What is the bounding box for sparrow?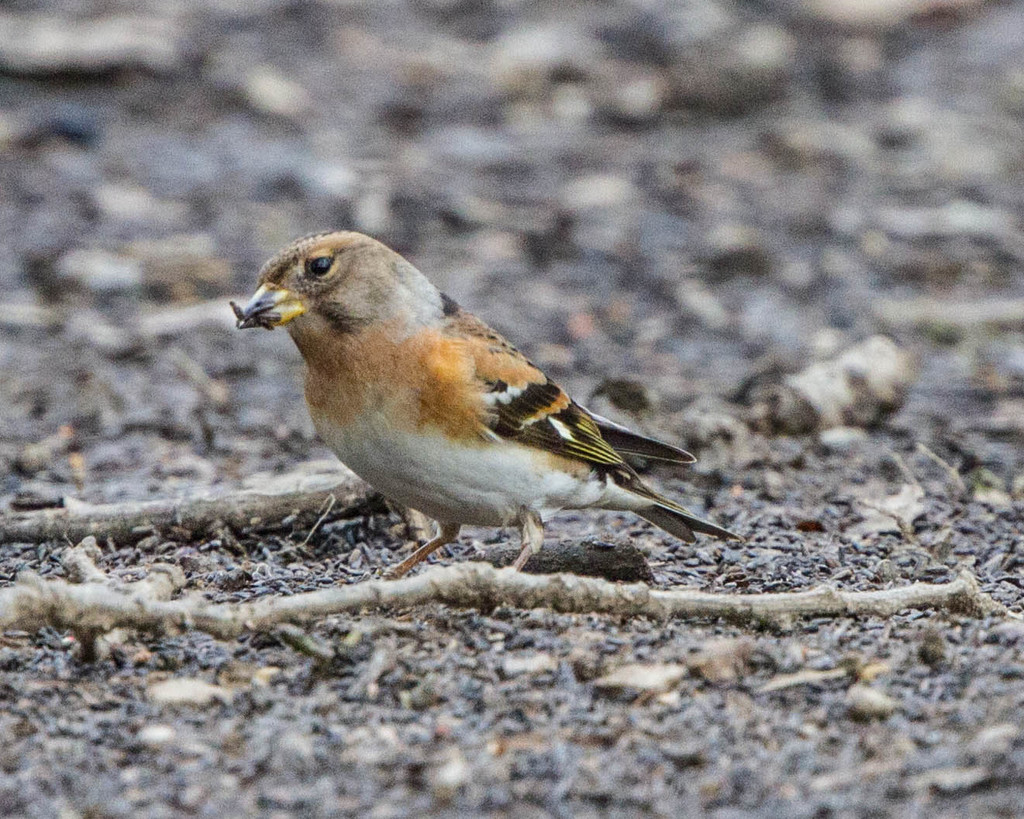
[234,228,737,575].
